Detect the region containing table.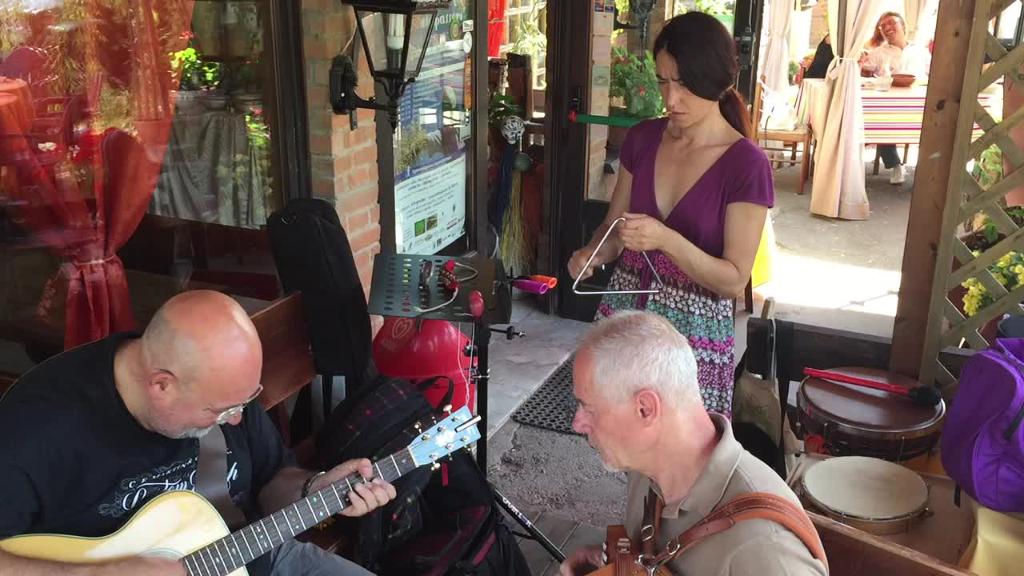
box(0, 200, 362, 517).
